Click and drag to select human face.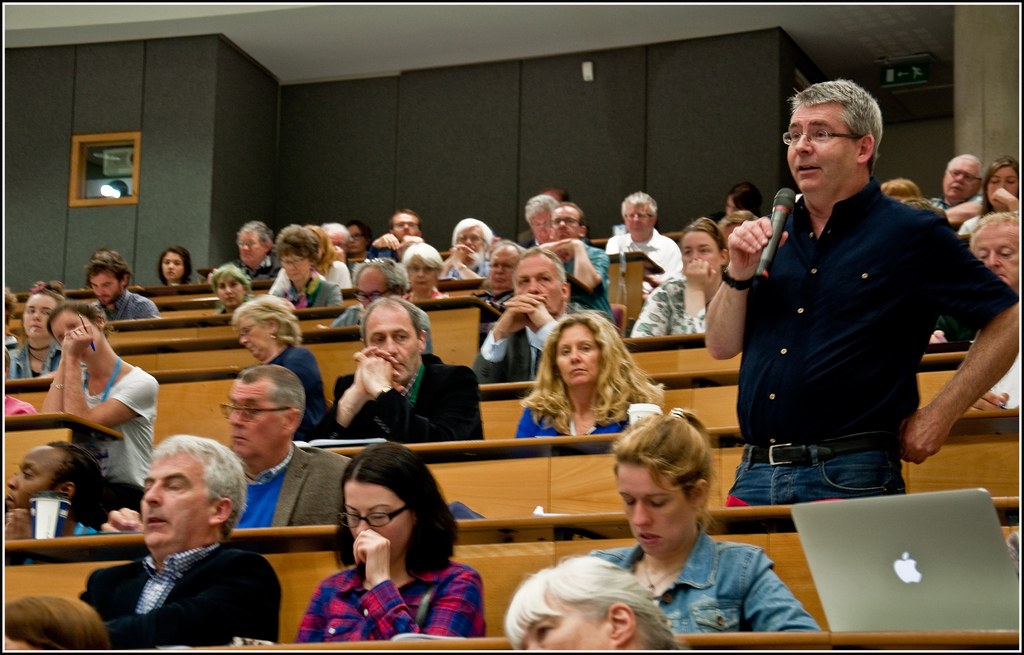
Selection: x1=552, y1=210, x2=580, y2=241.
